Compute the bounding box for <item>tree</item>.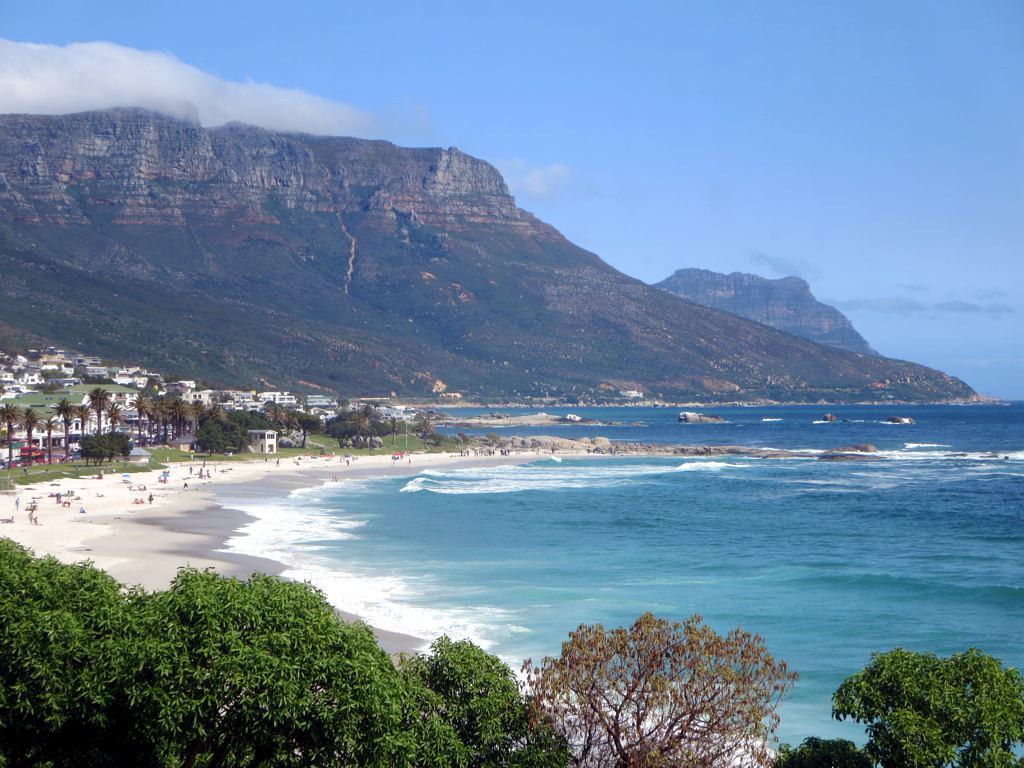
<region>109, 398, 120, 433</region>.
